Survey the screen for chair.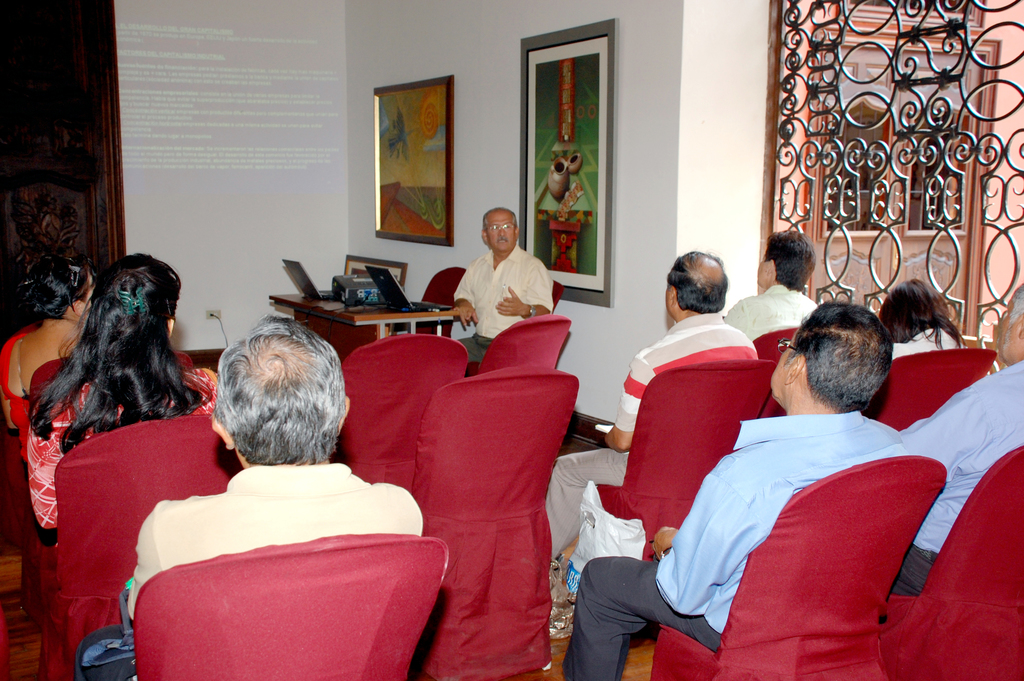
Survey found: {"left": 551, "top": 275, "right": 568, "bottom": 314}.
